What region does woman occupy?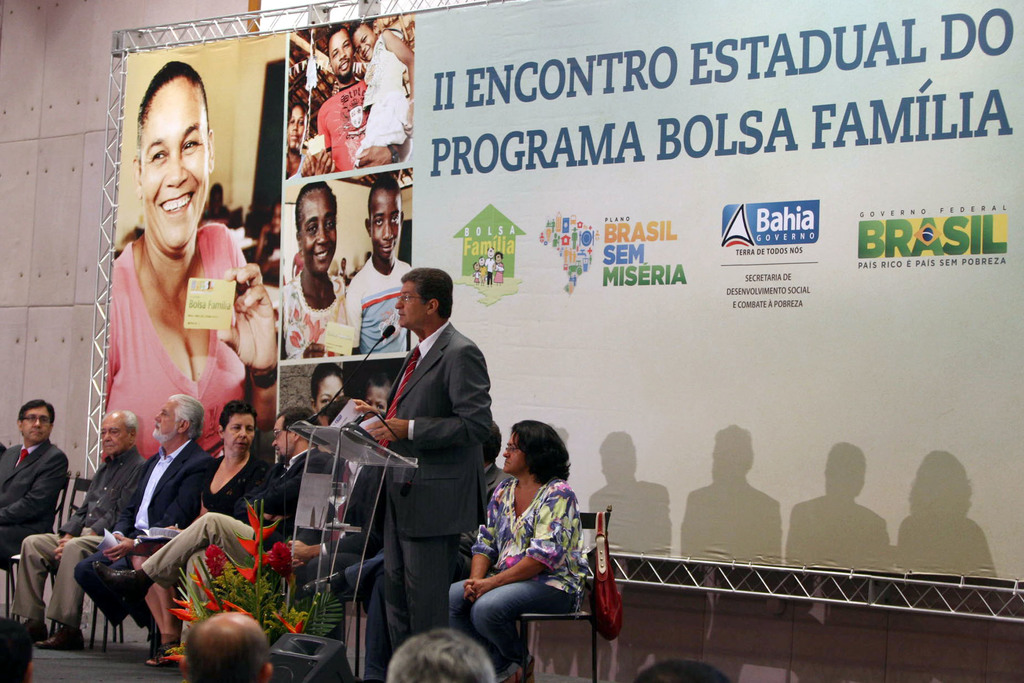
pyautogui.locateOnScreen(136, 400, 273, 667).
